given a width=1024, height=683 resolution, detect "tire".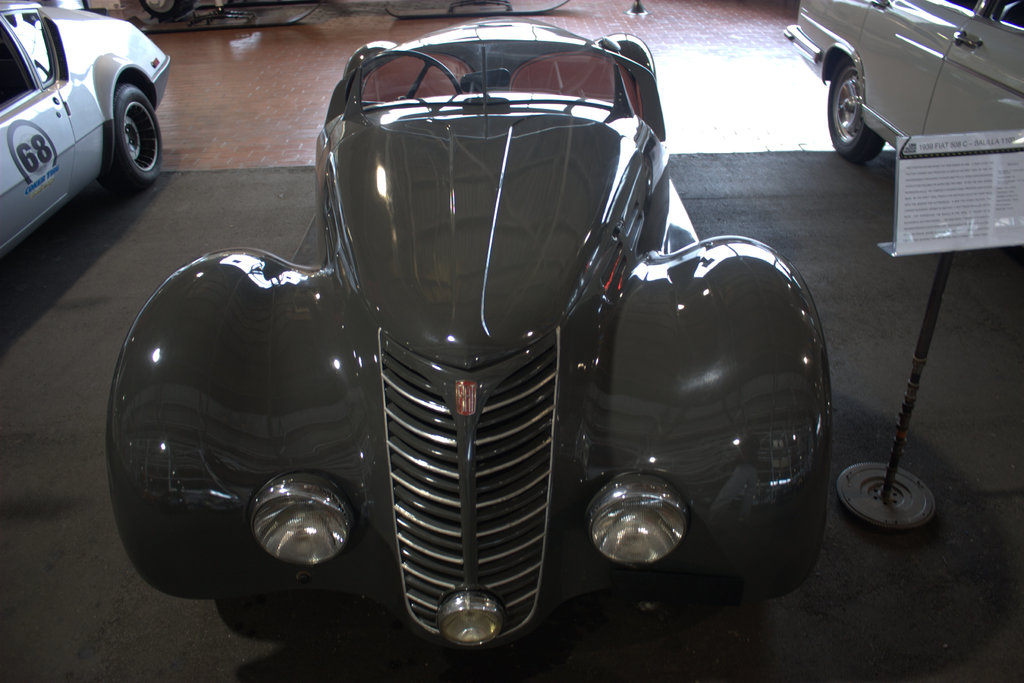
[x1=97, y1=85, x2=161, y2=195].
